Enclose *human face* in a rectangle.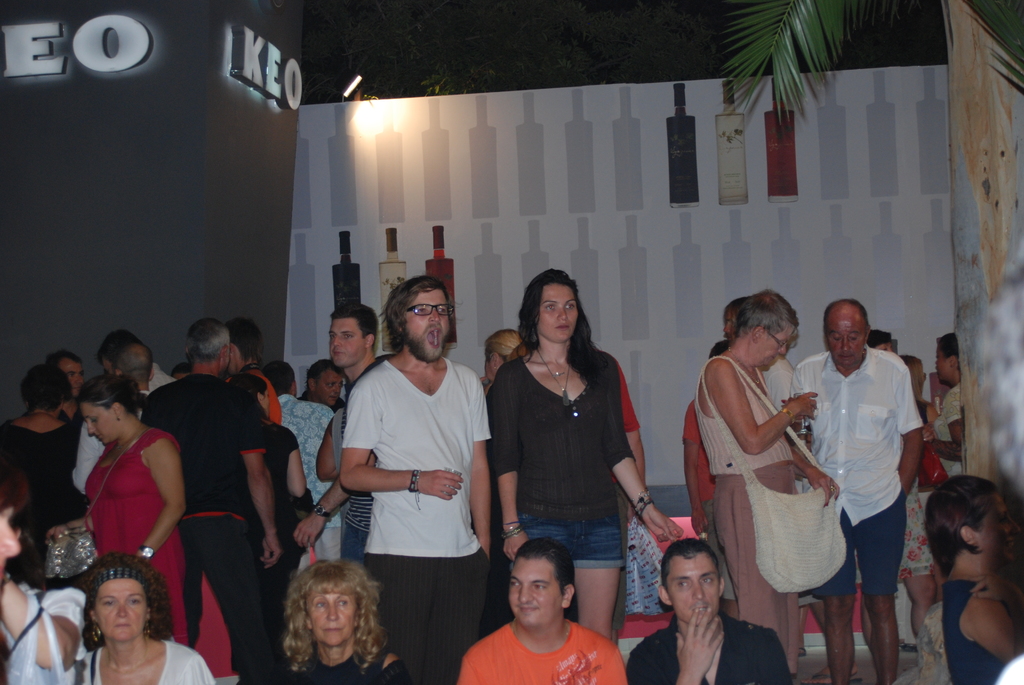
<box>541,283,579,345</box>.
